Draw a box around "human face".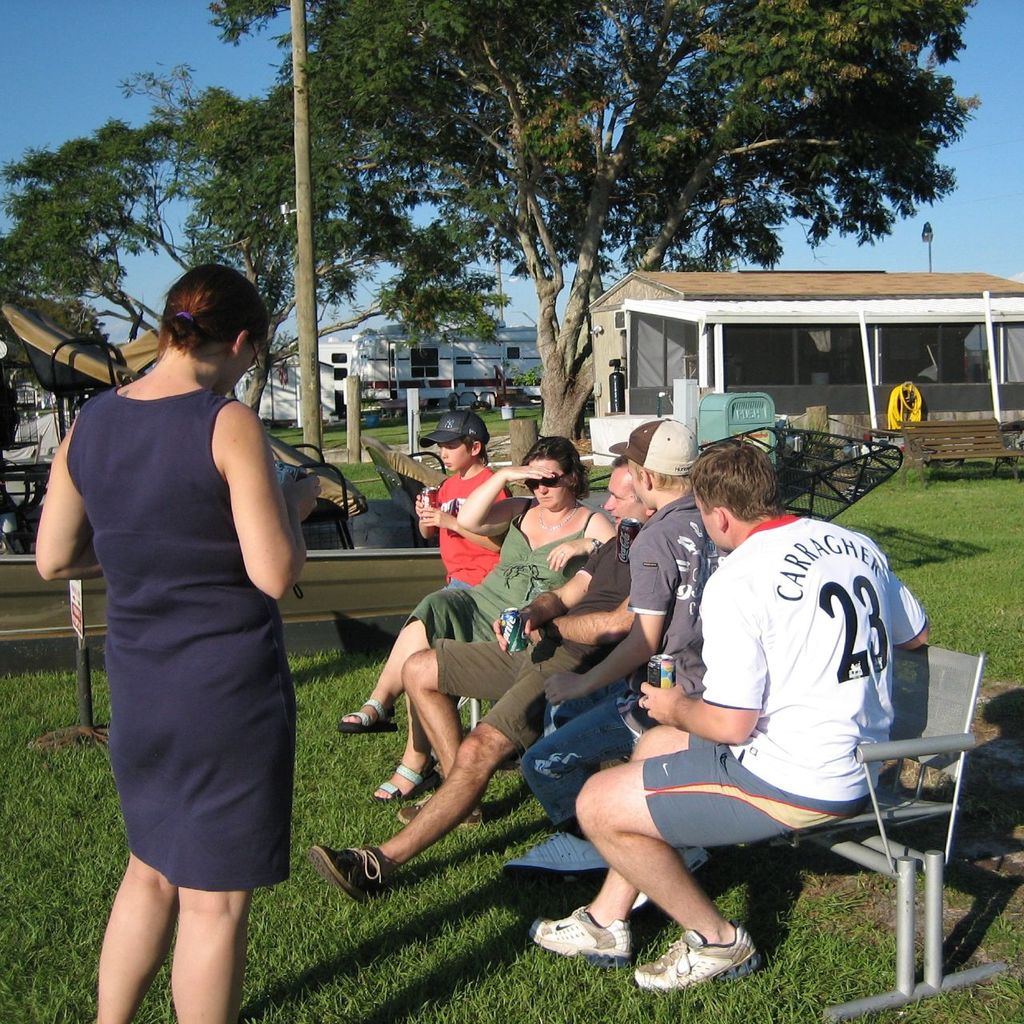
crop(526, 446, 571, 511).
